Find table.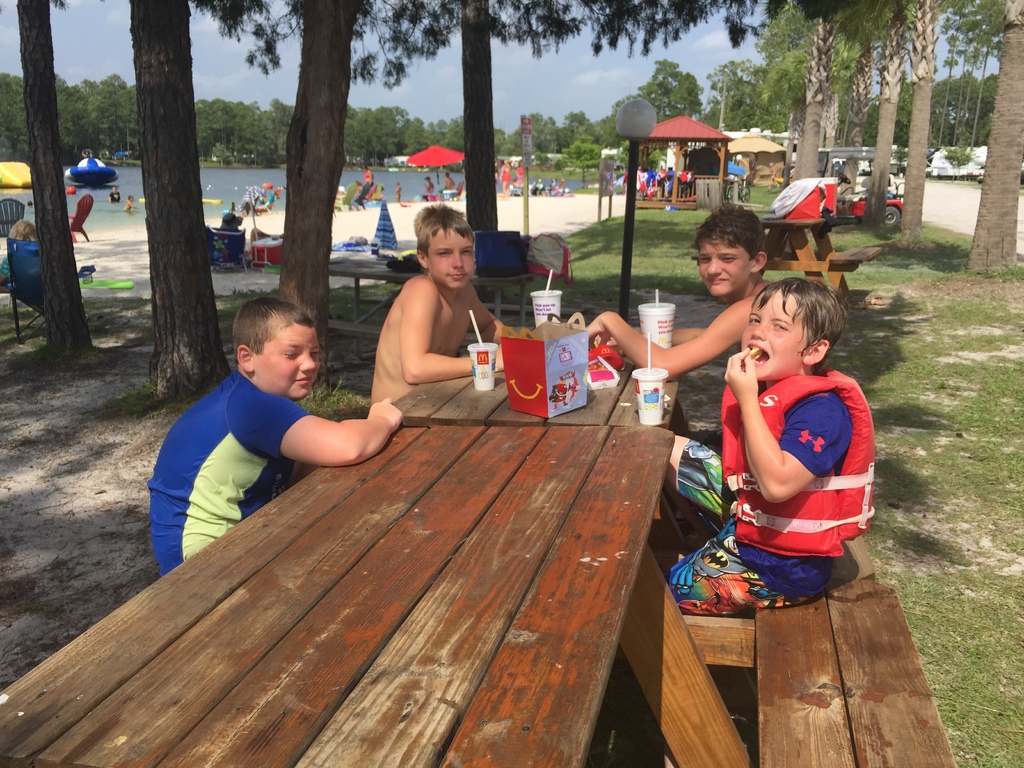
x1=388, y1=352, x2=678, y2=430.
